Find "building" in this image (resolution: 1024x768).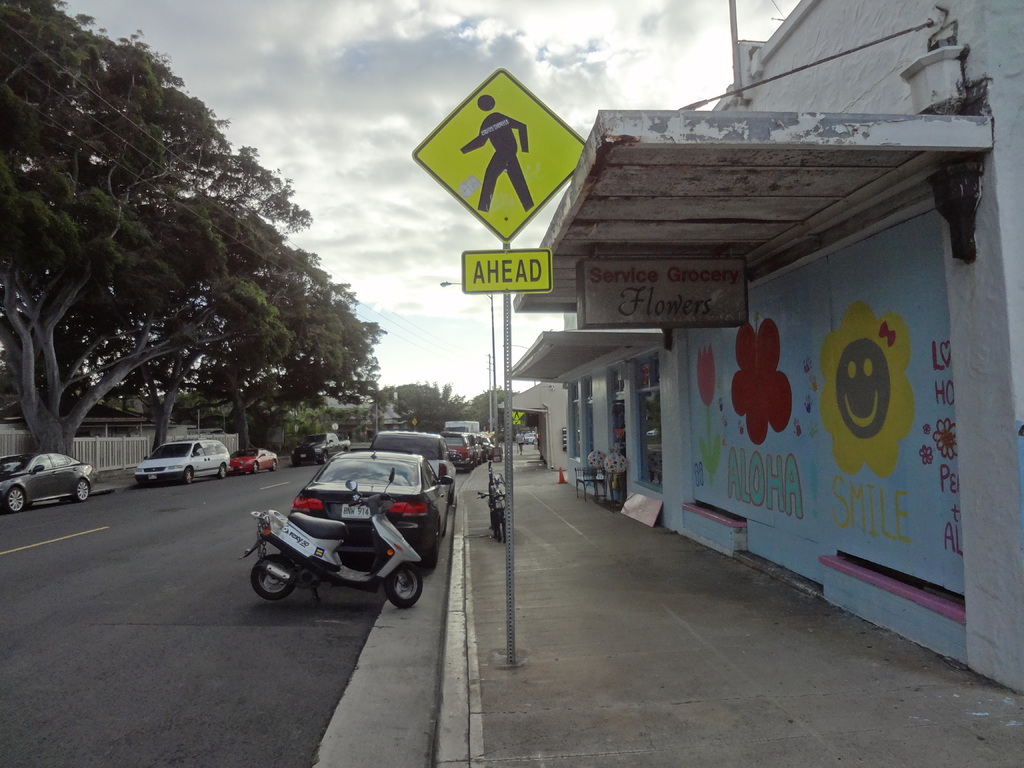
bbox=[504, 0, 1023, 689].
